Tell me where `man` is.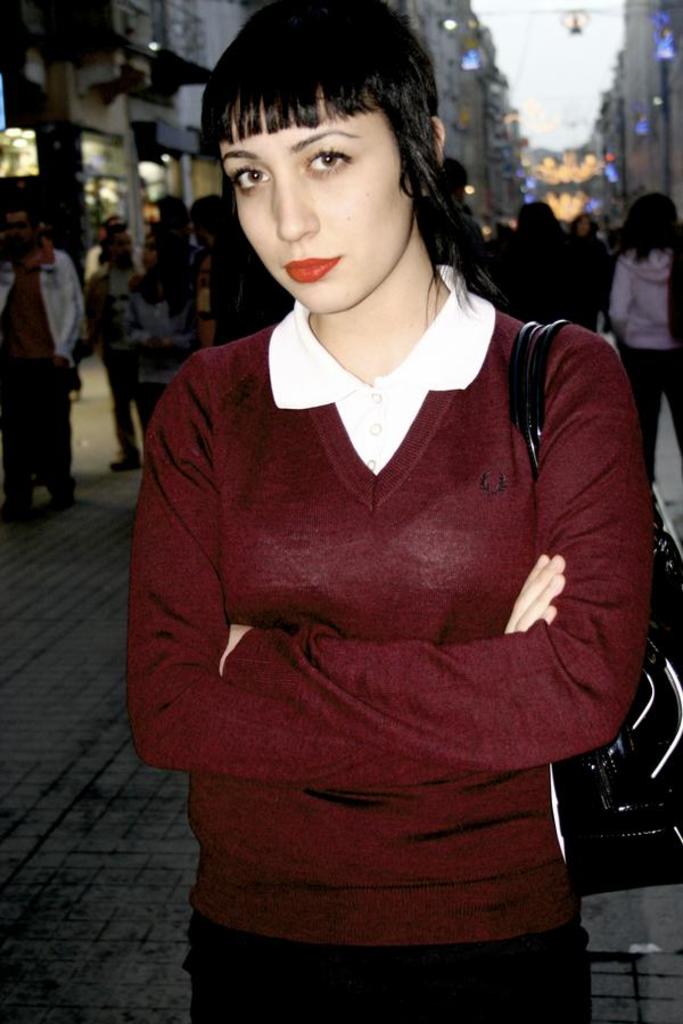
`man` is at bbox(3, 200, 87, 489).
